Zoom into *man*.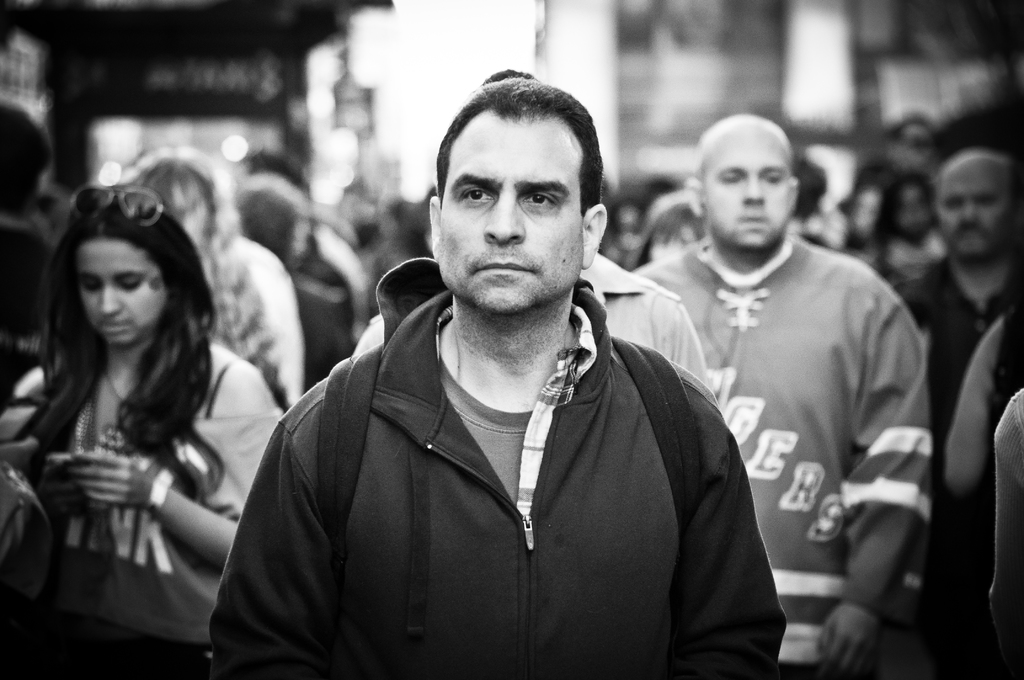
Zoom target: [left=900, top=142, right=1023, bottom=442].
